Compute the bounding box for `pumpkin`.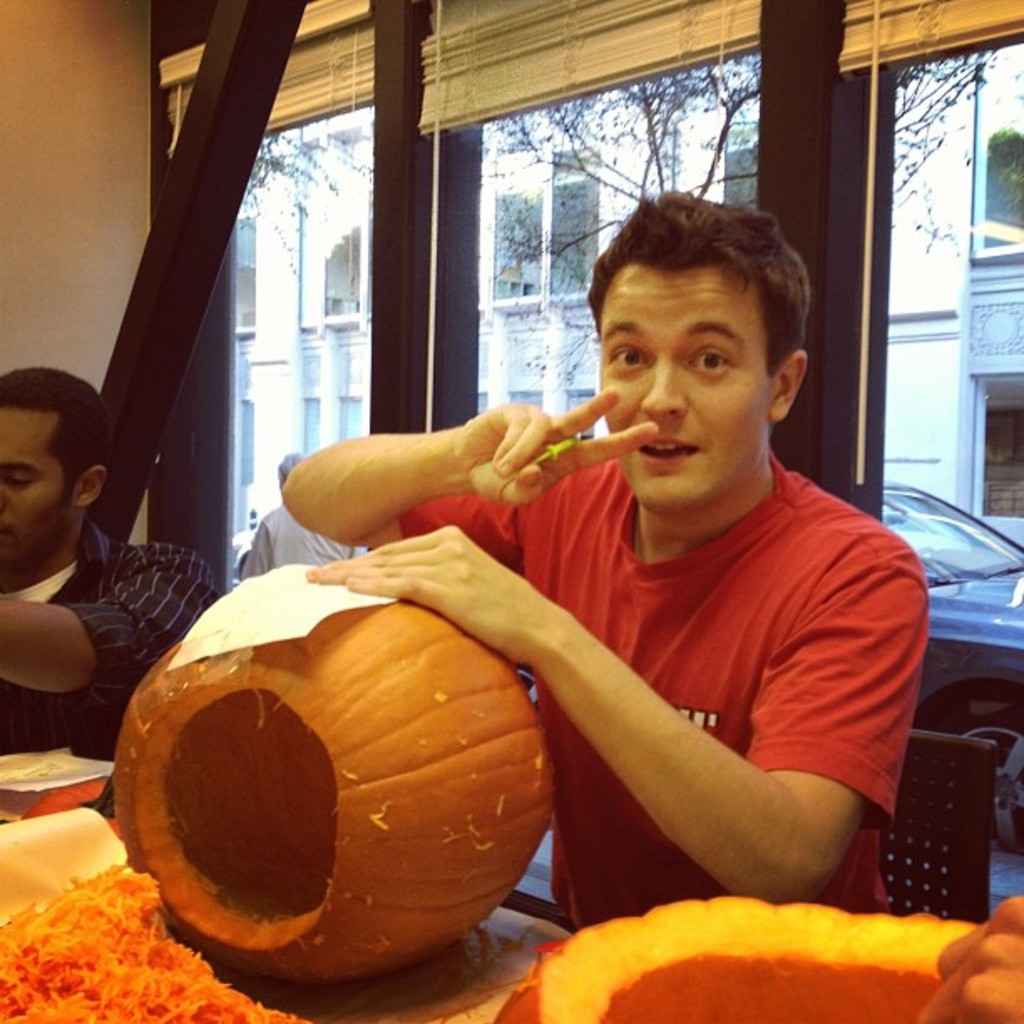
bbox(917, 890, 1022, 1021).
